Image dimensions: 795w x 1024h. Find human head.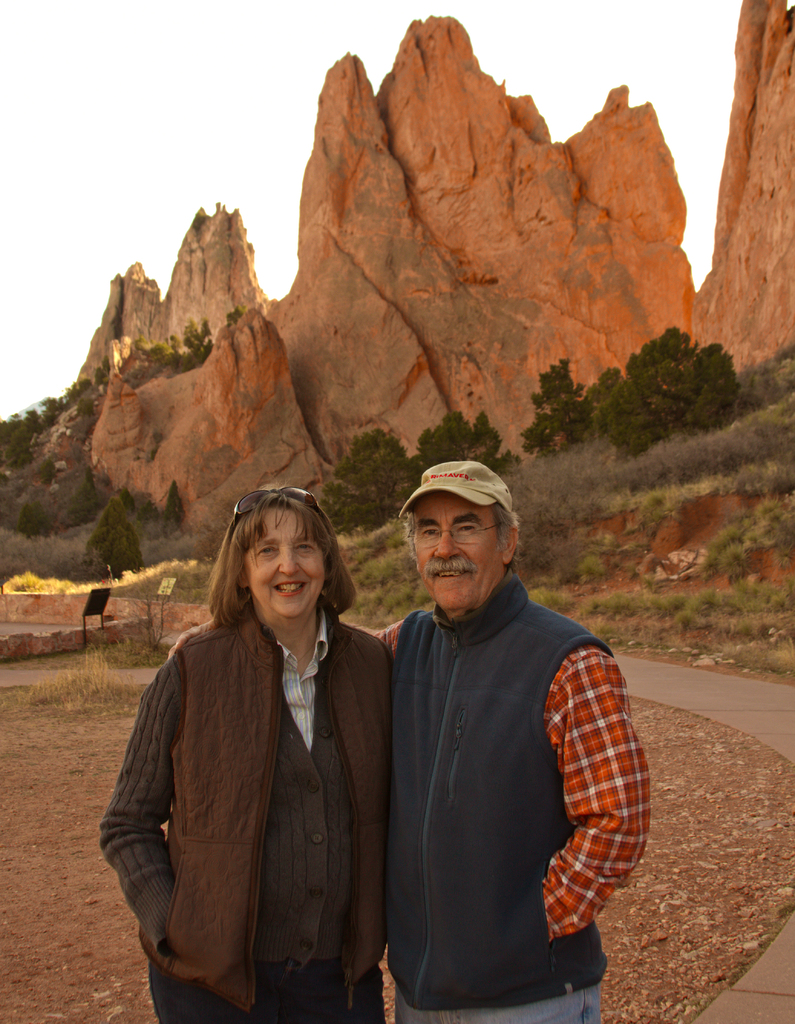
bbox=(393, 456, 546, 625).
